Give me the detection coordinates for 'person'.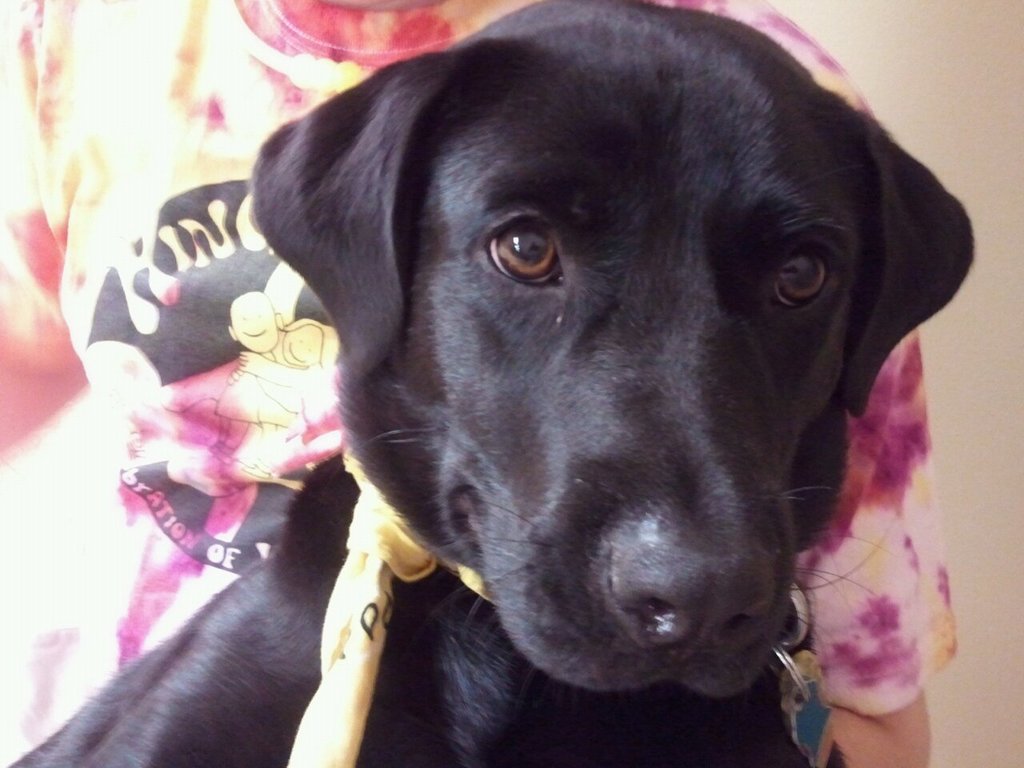
0, 0, 965, 767.
